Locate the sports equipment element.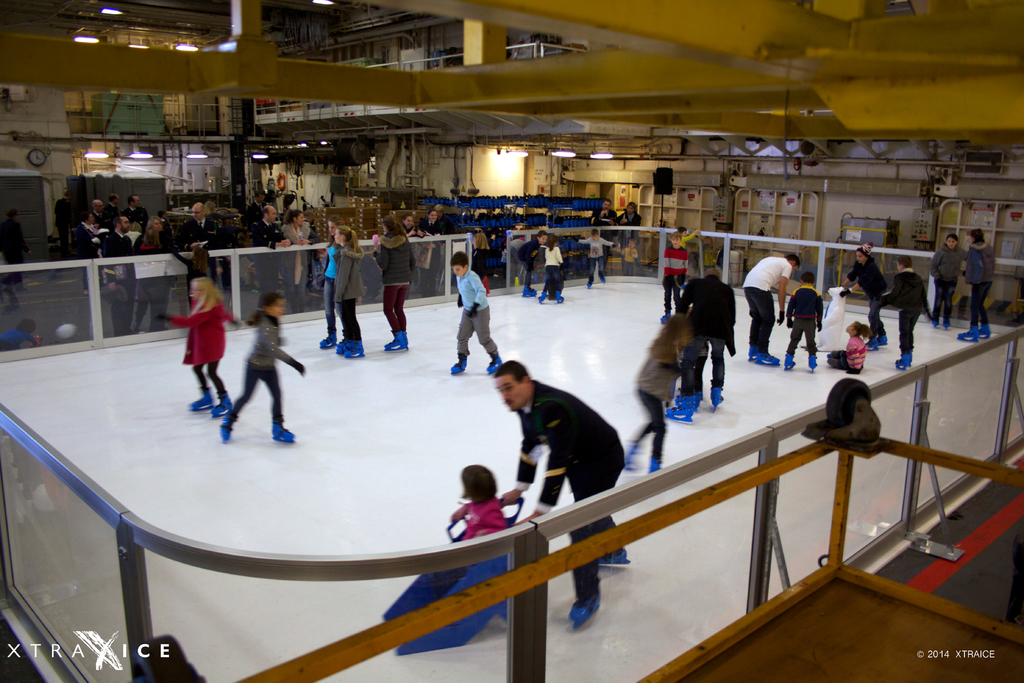
Element bbox: [x1=207, y1=390, x2=231, y2=420].
